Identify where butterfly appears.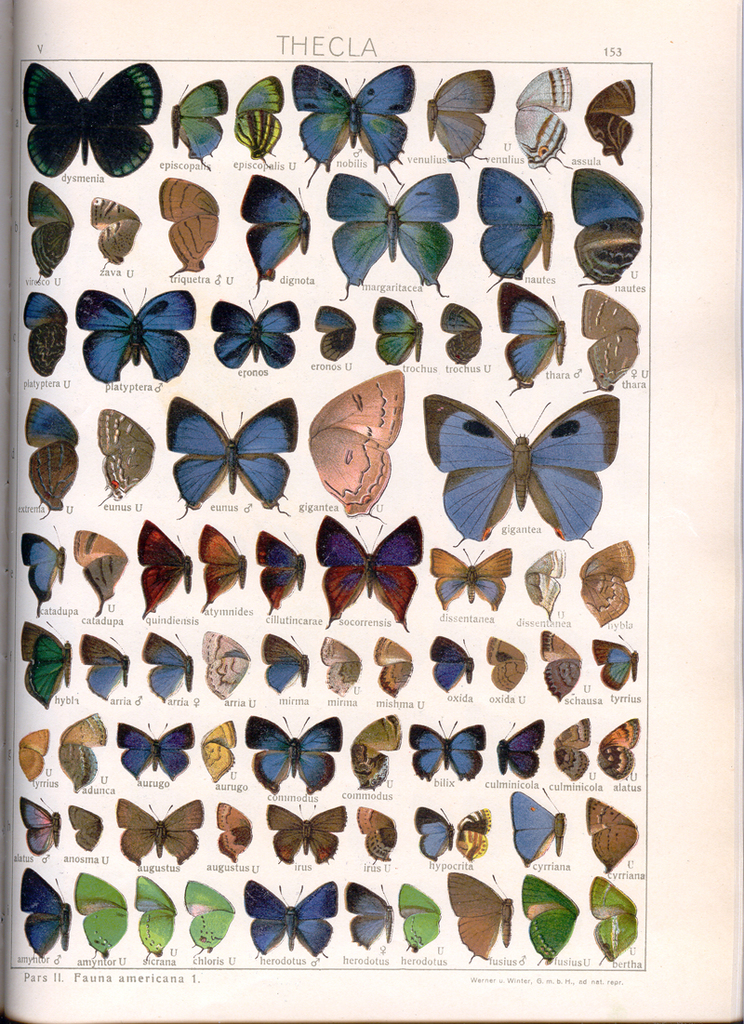
Appears at bbox=[421, 398, 623, 545].
